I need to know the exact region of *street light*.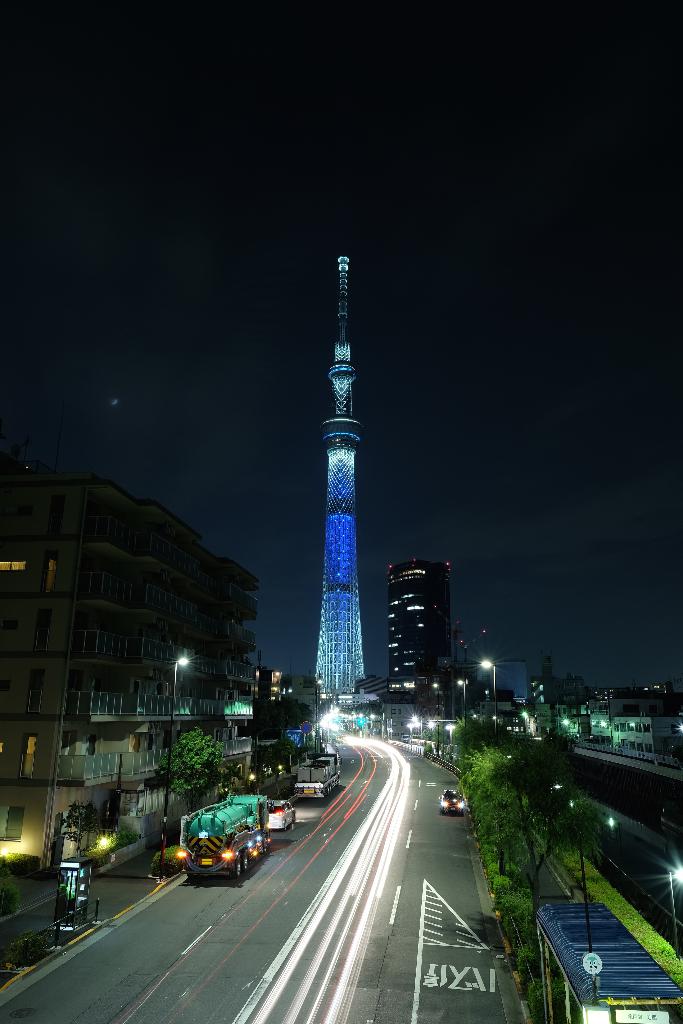
Region: {"x1": 521, "y1": 708, "x2": 539, "y2": 737}.
